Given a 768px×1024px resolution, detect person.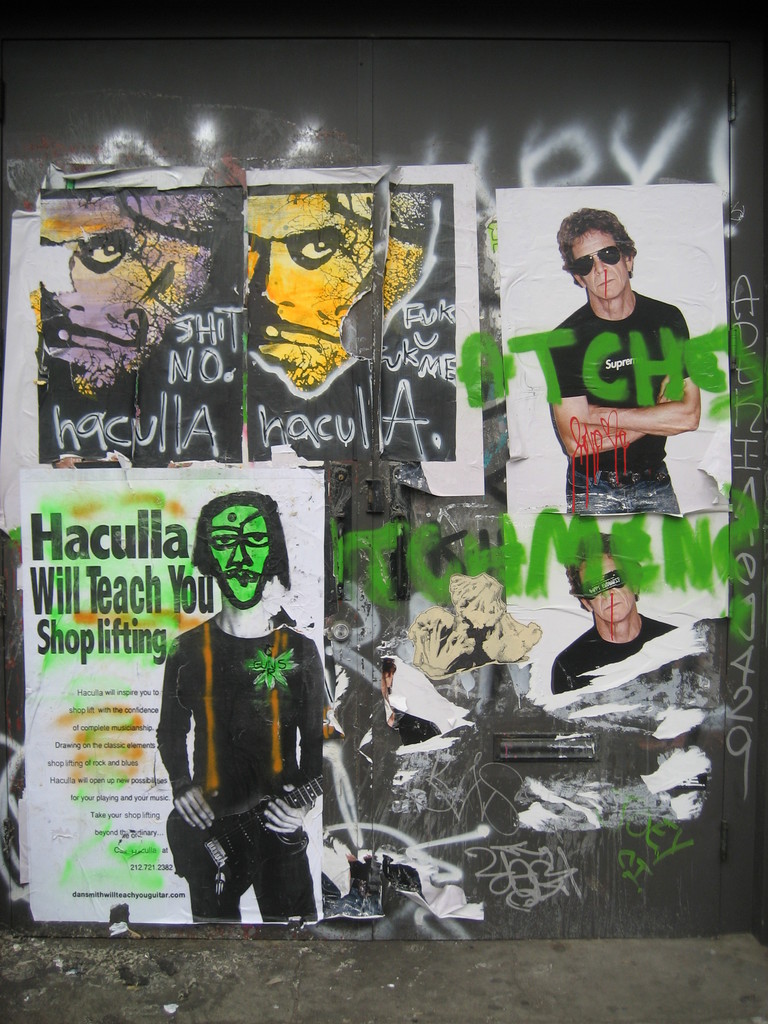
pyautogui.locateOnScreen(35, 198, 217, 404).
